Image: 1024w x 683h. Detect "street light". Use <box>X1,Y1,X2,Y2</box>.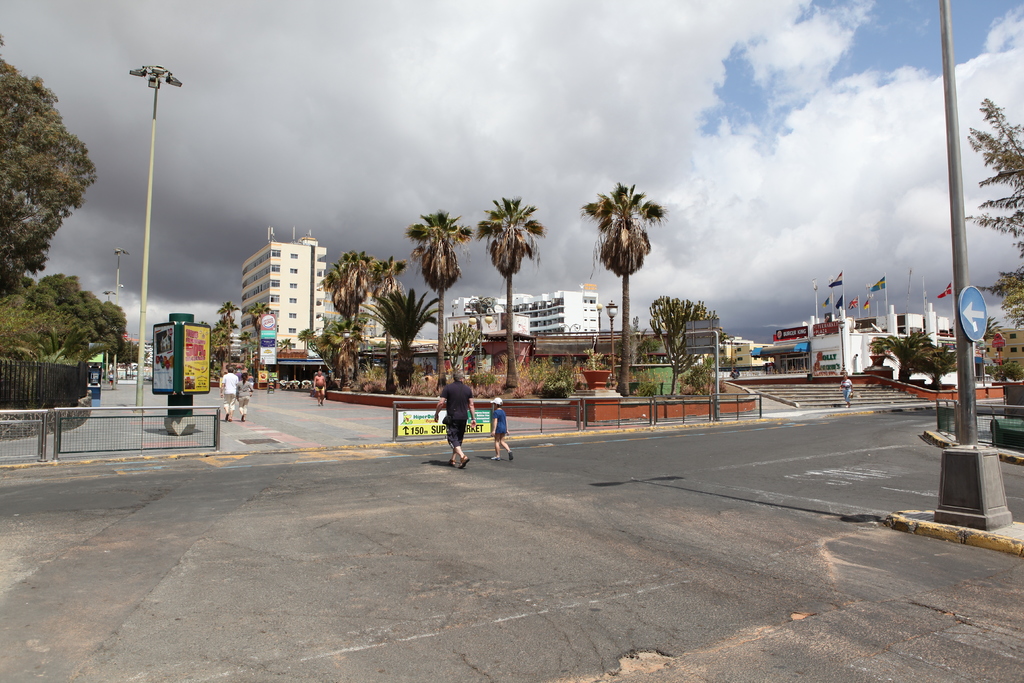
<box>744,347,755,370</box>.
